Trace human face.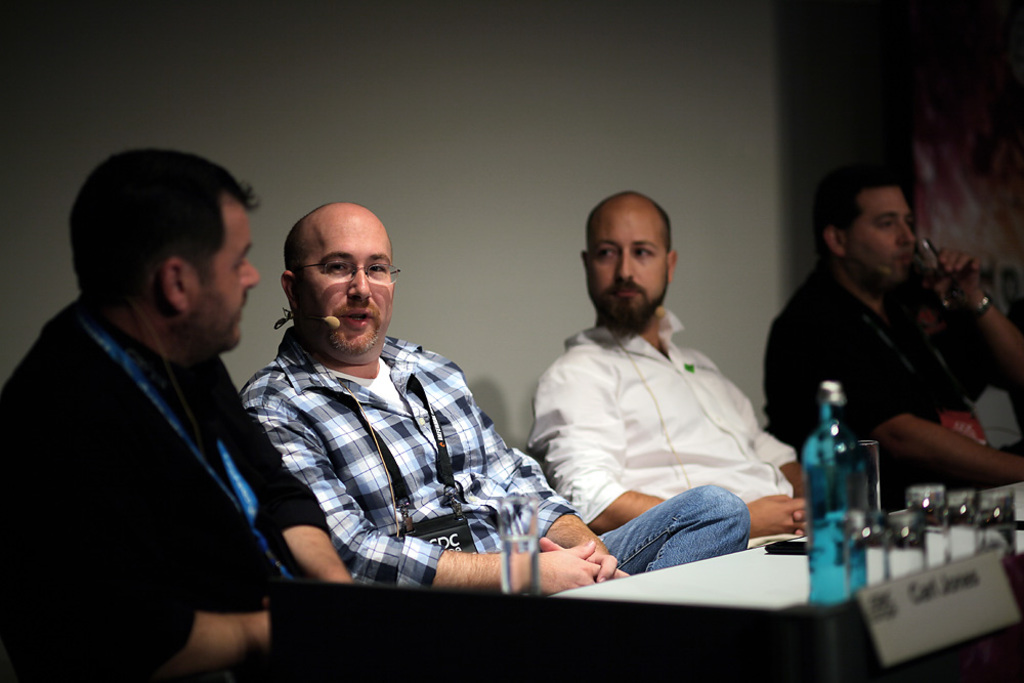
Traced to bbox=[298, 216, 397, 357].
